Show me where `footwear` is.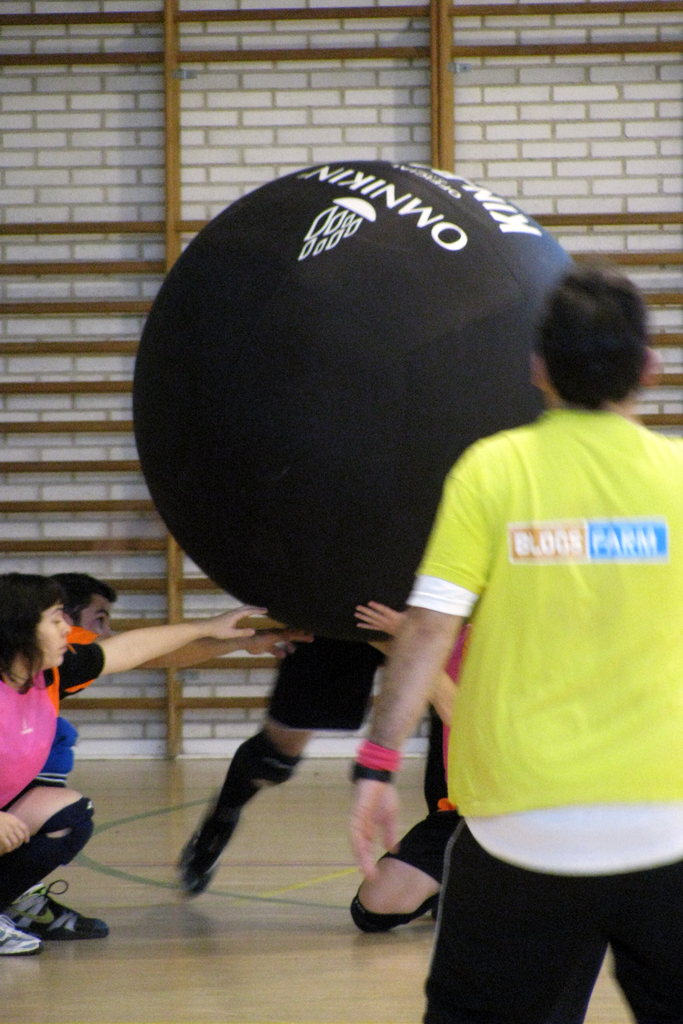
`footwear` is at <bbox>10, 879, 98, 957</bbox>.
